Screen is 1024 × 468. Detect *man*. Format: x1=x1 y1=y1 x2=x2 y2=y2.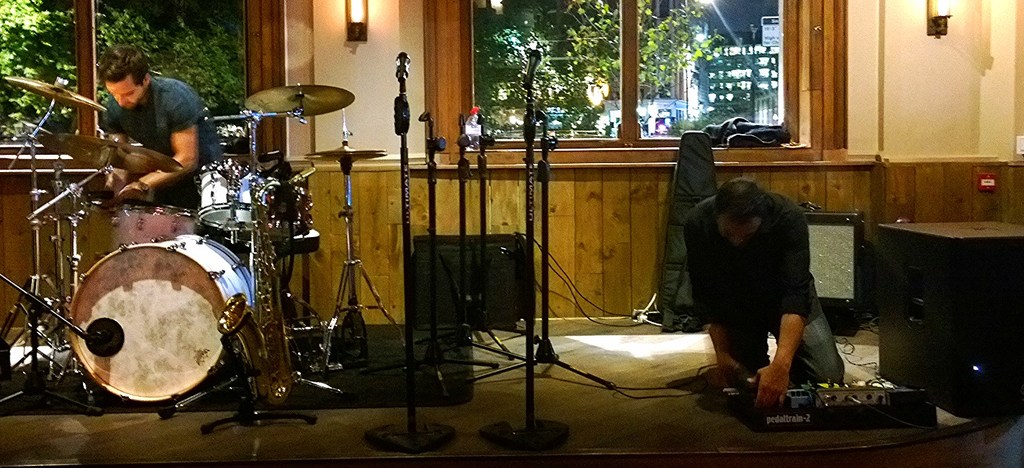
x1=680 y1=168 x2=864 y2=406.
